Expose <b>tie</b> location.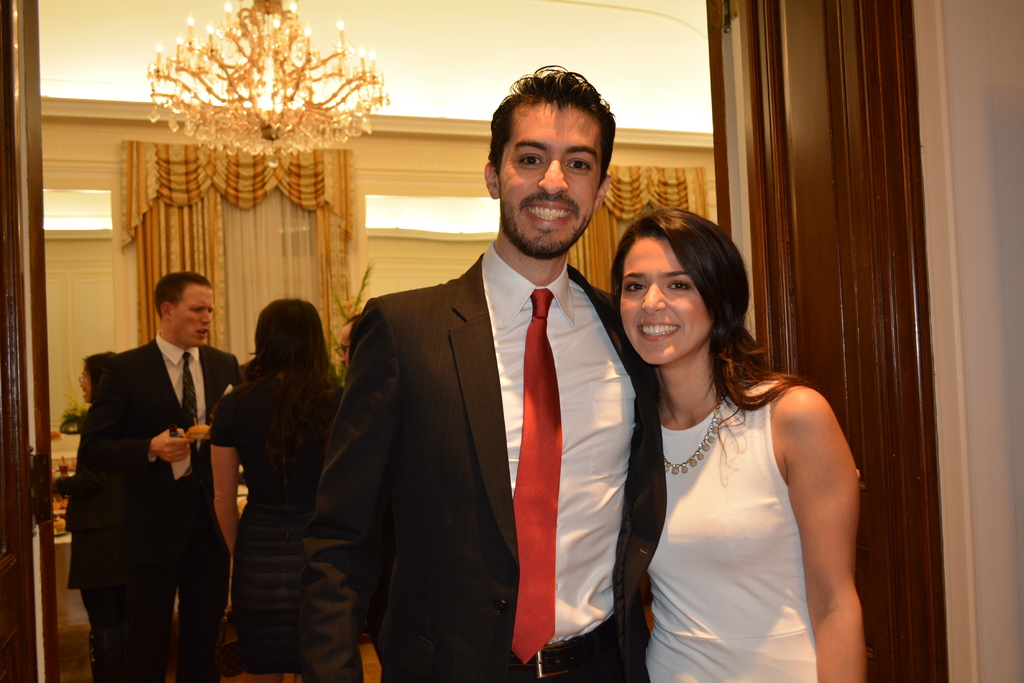
Exposed at 180,352,200,453.
